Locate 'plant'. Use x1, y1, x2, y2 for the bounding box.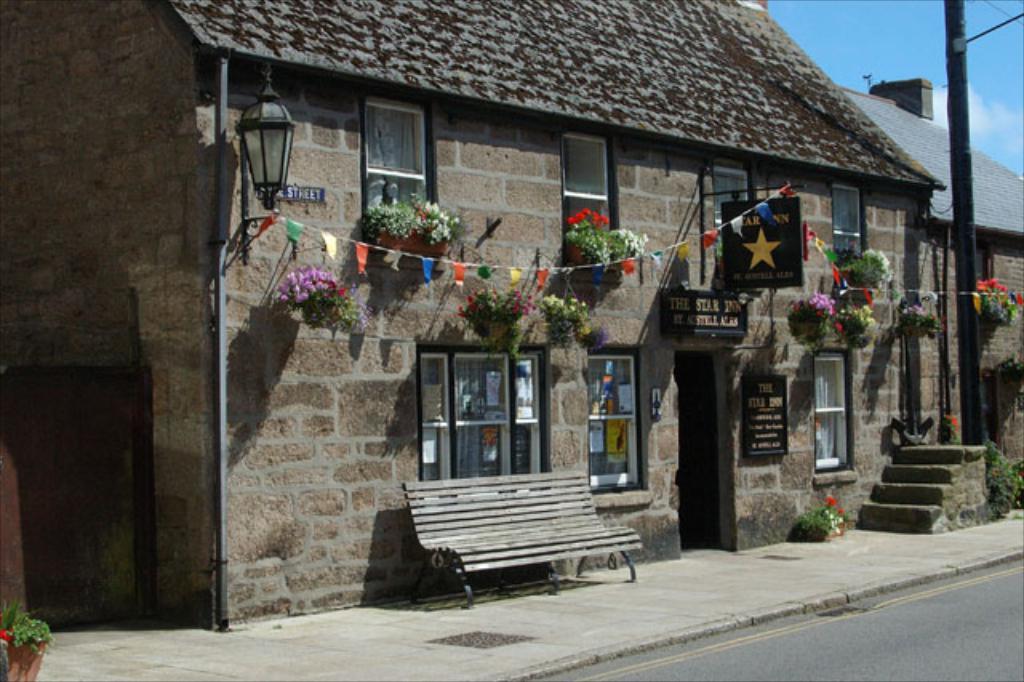
346, 184, 464, 248.
